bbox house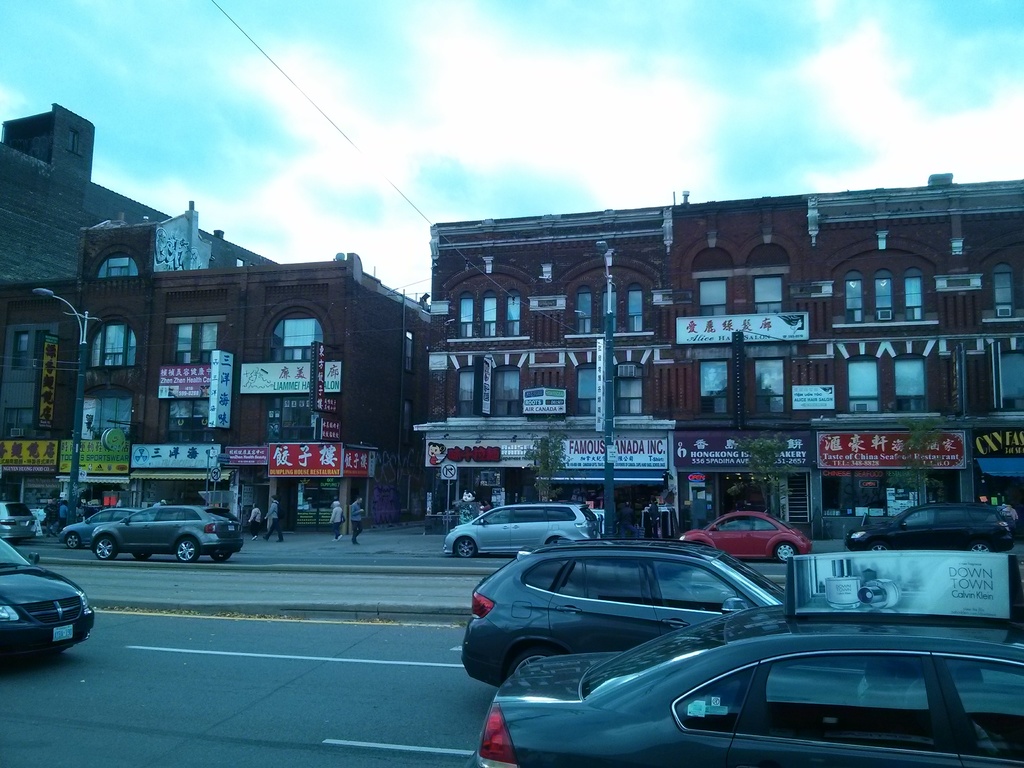
[0, 104, 271, 284]
